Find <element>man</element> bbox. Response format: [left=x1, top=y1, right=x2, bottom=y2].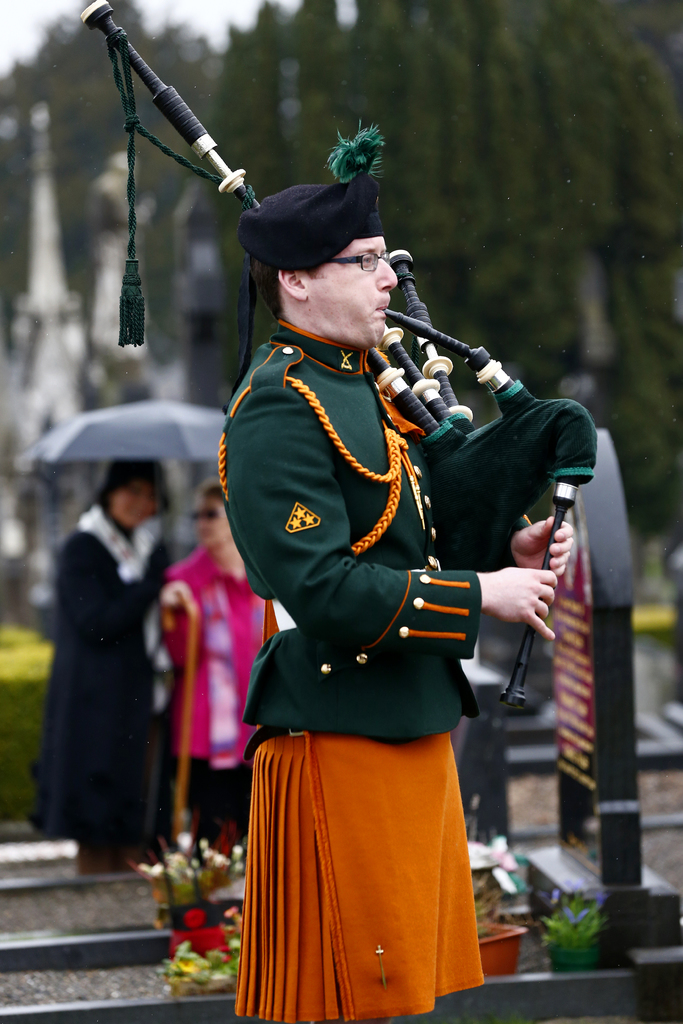
[left=201, top=172, right=584, bottom=1023].
